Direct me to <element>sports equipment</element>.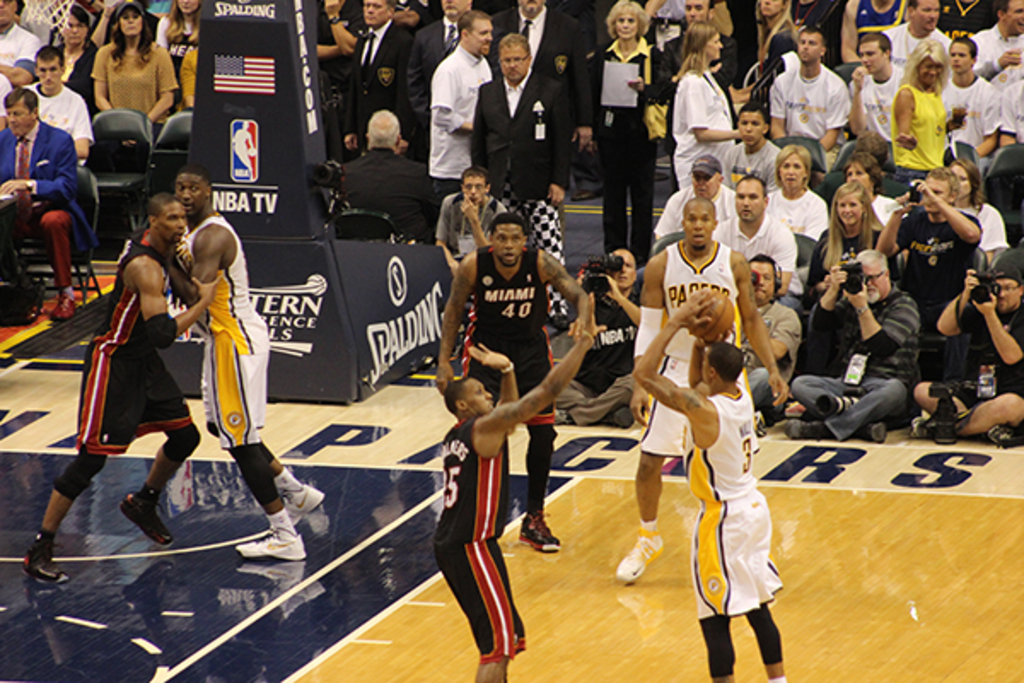
Direction: l=236, t=522, r=311, b=572.
